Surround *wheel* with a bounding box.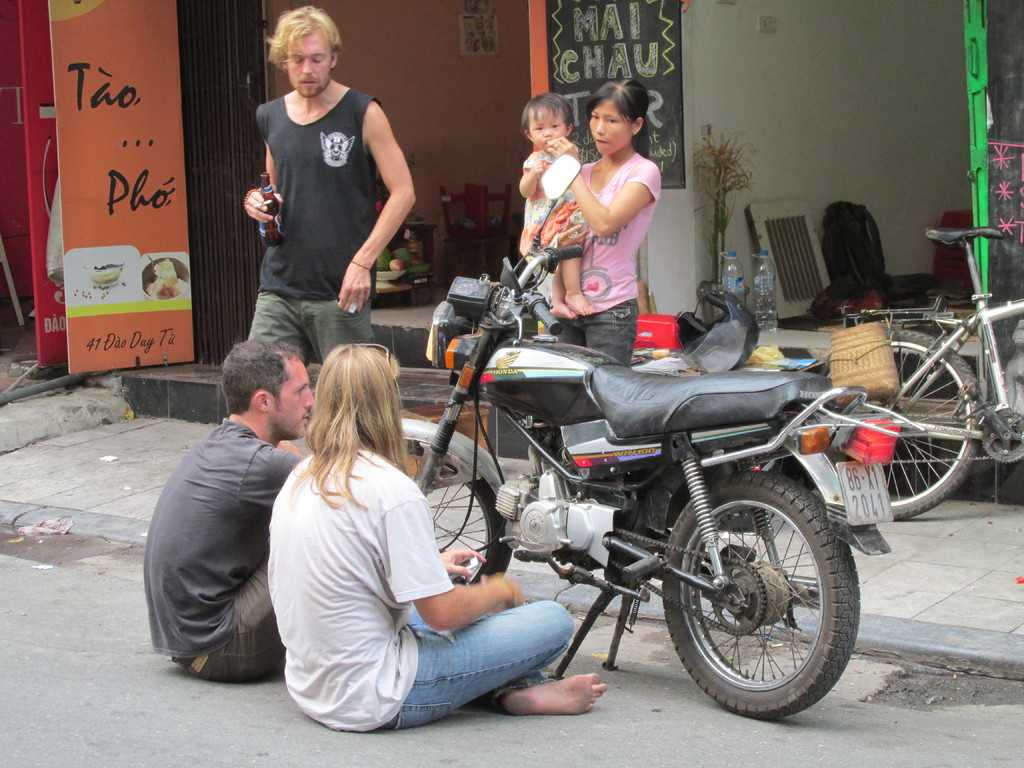
[x1=395, y1=438, x2=513, y2=587].
